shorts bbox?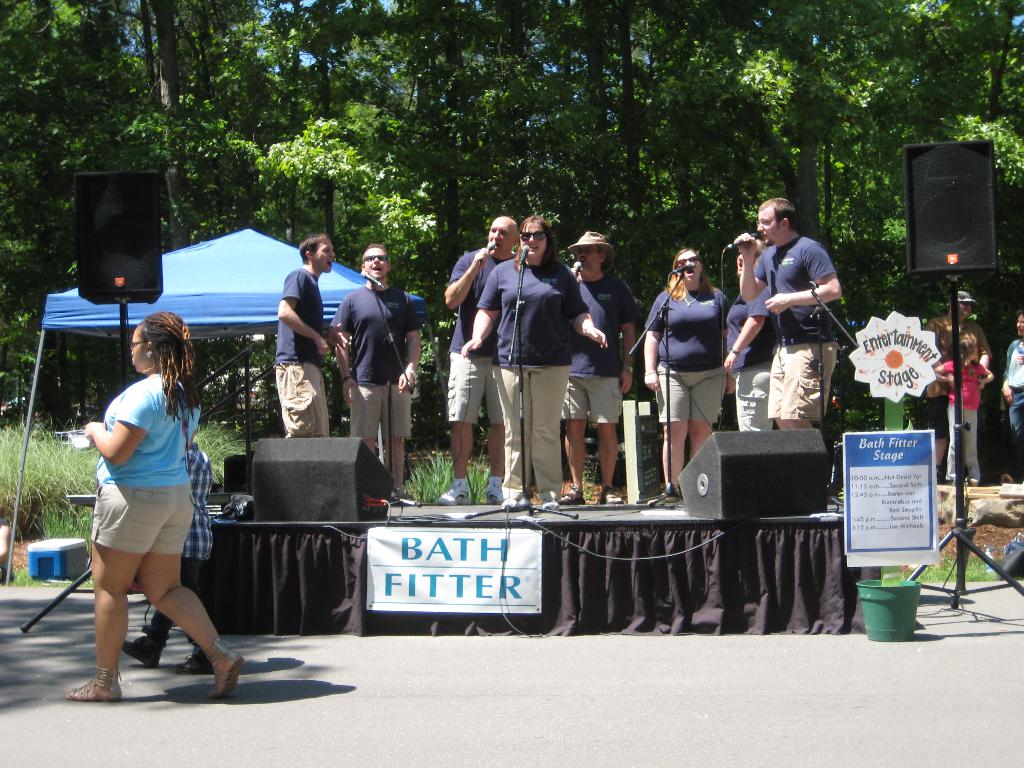
(558, 374, 623, 422)
